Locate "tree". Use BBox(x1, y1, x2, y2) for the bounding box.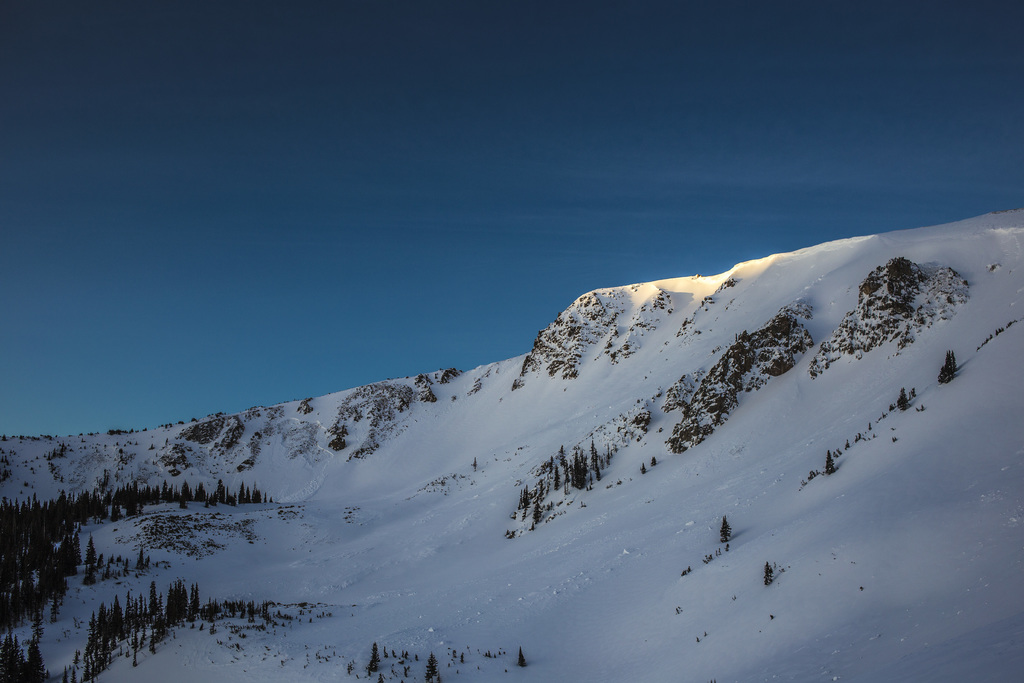
BBox(639, 461, 645, 479).
